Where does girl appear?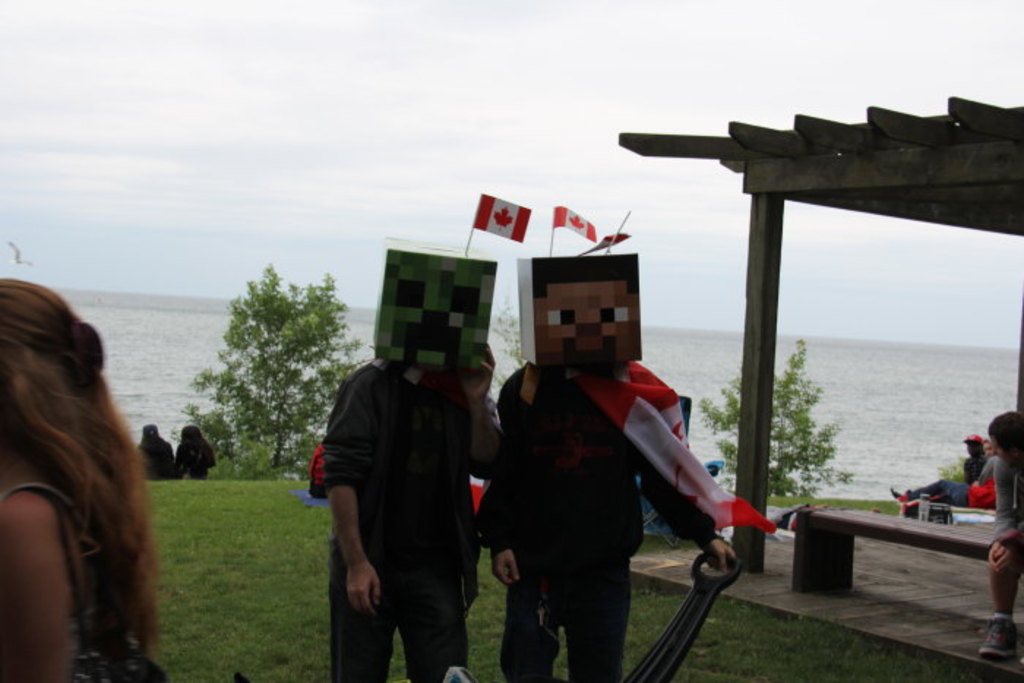
Appears at (0, 278, 165, 682).
